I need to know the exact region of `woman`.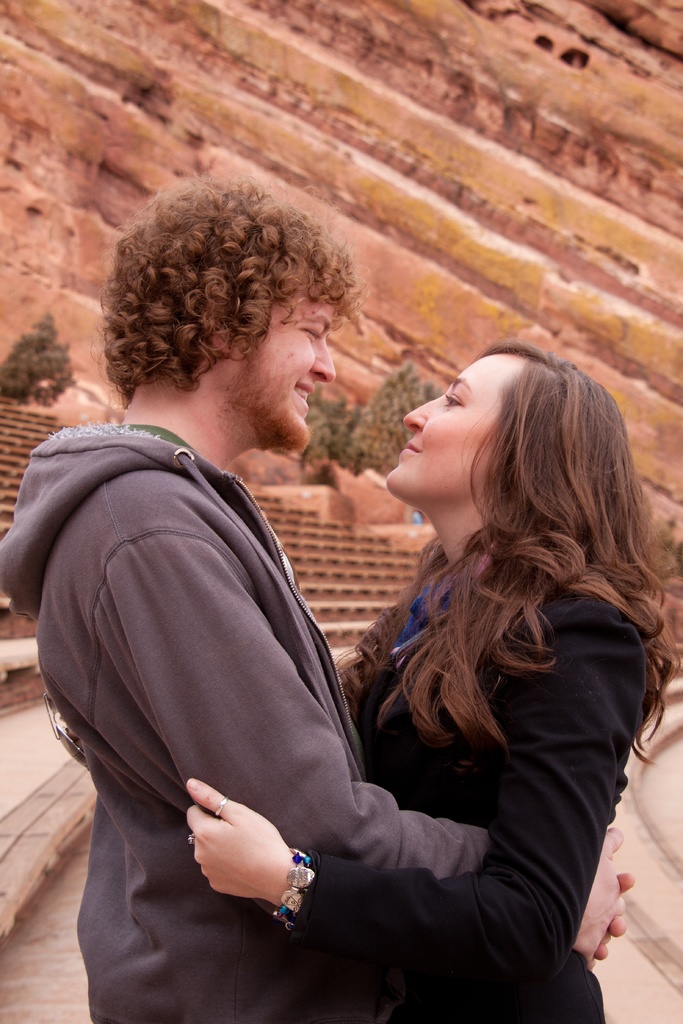
Region: (x1=140, y1=224, x2=568, y2=1016).
